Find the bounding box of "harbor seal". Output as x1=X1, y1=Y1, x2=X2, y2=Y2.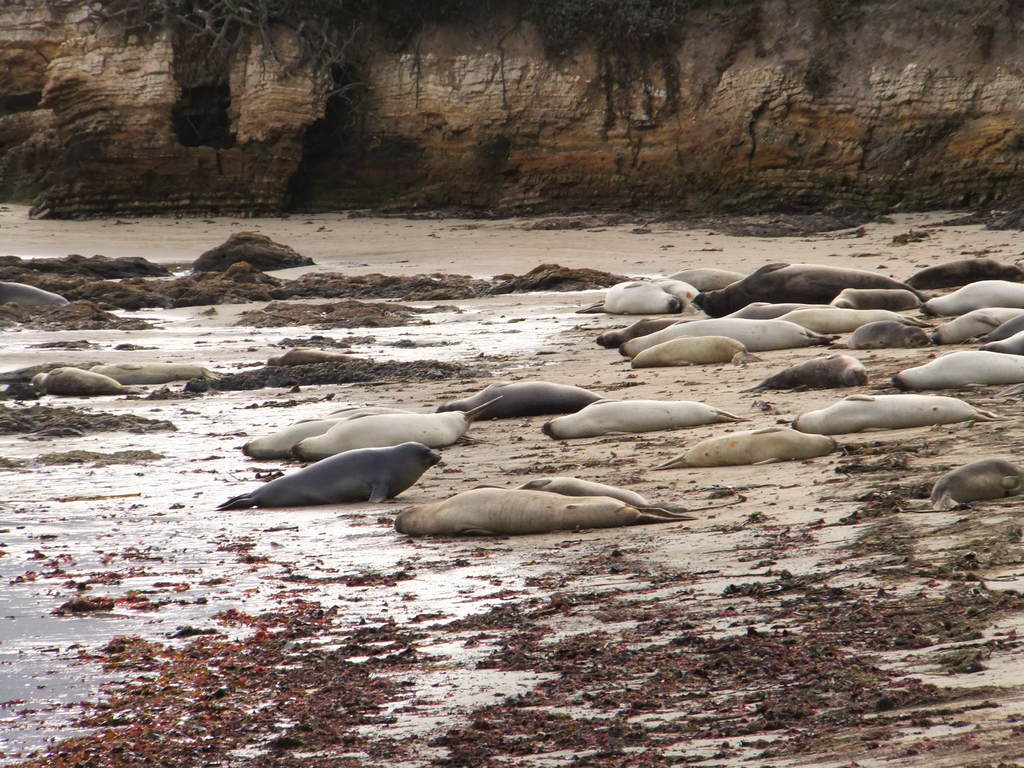
x1=431, y1=382, x2=605, y2=420.
